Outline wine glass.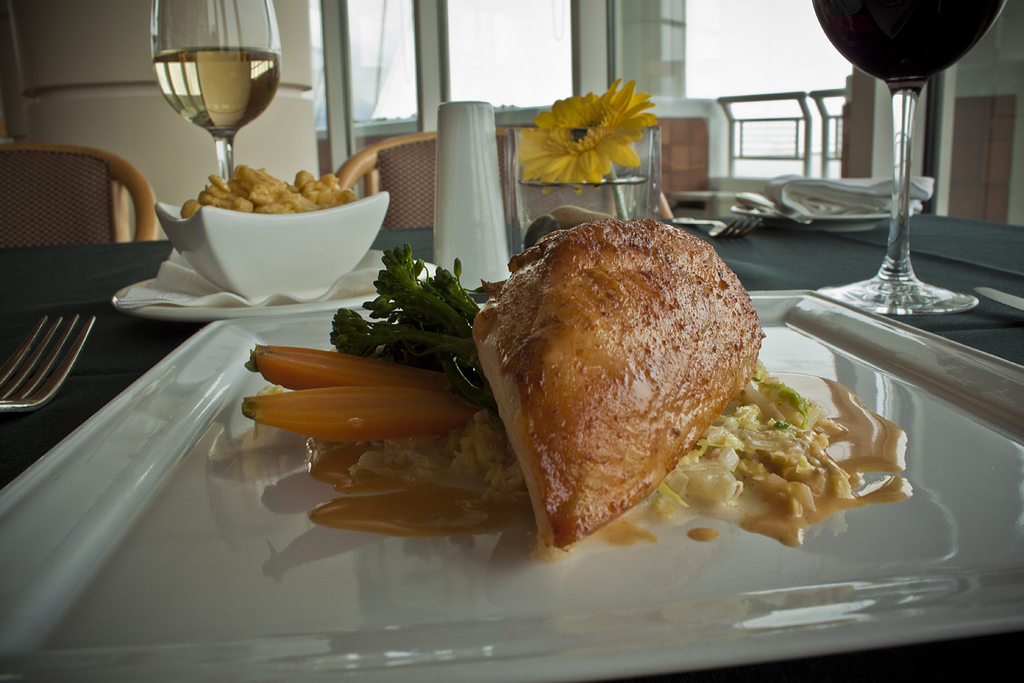
Outline: bbox=(810, 0, 1004, 315).
